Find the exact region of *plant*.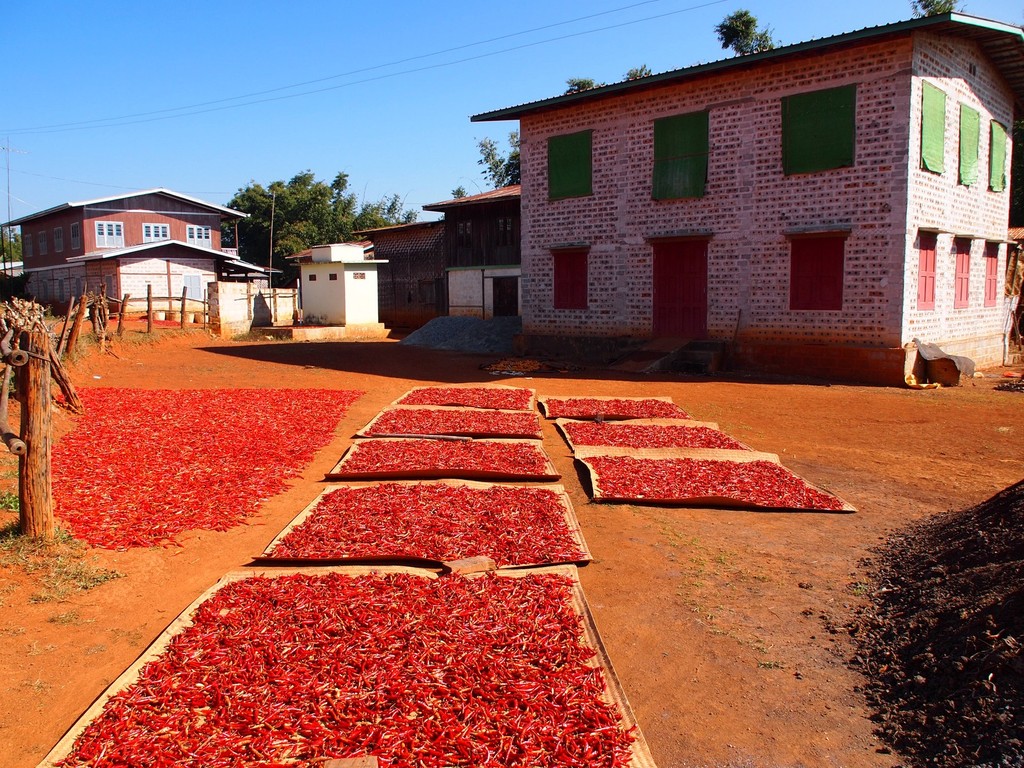
Exact region: (705,613,718,621).
